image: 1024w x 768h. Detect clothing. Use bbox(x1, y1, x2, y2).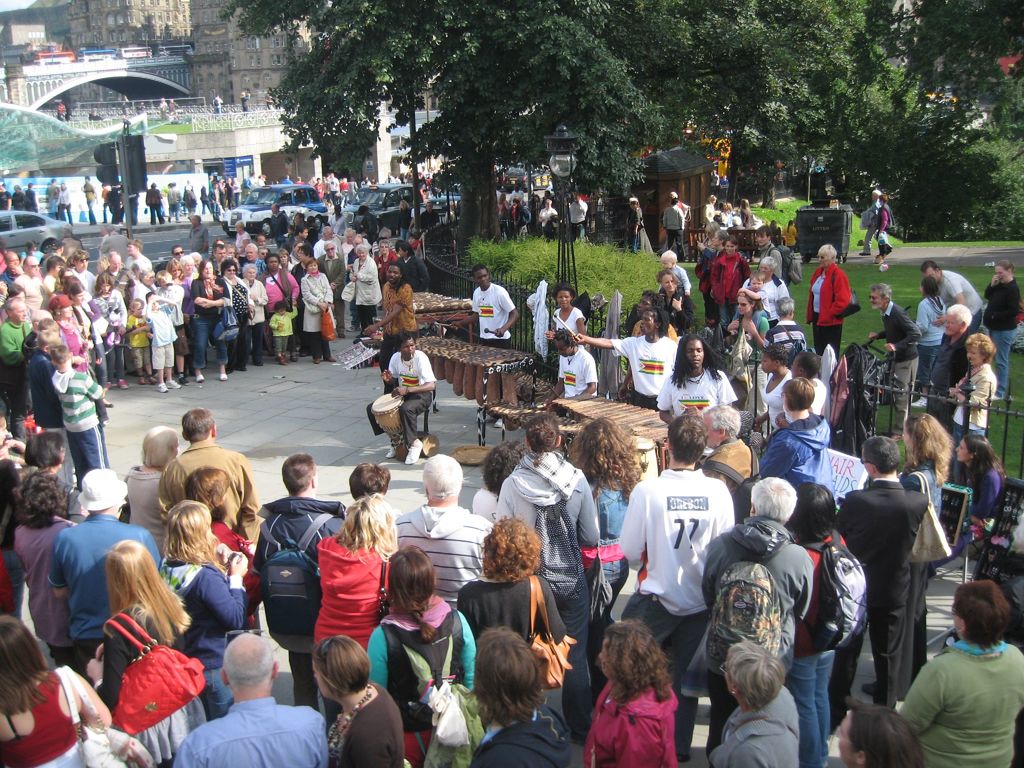
bbox(104, 188, 123, 226).
